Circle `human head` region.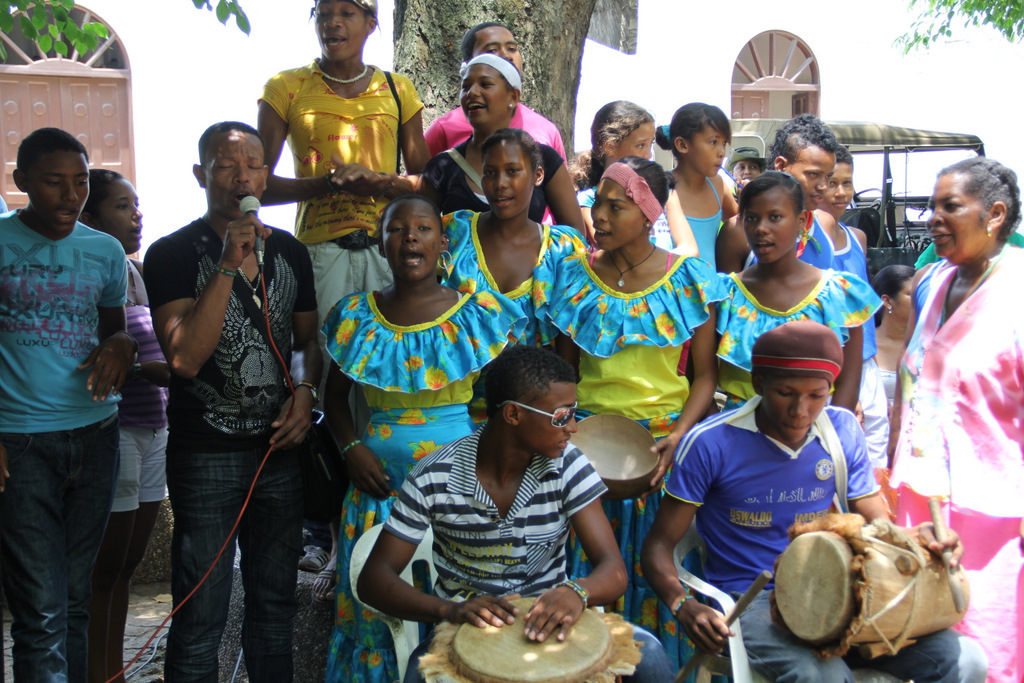
Region: rect(483, 345, 581, 459).
